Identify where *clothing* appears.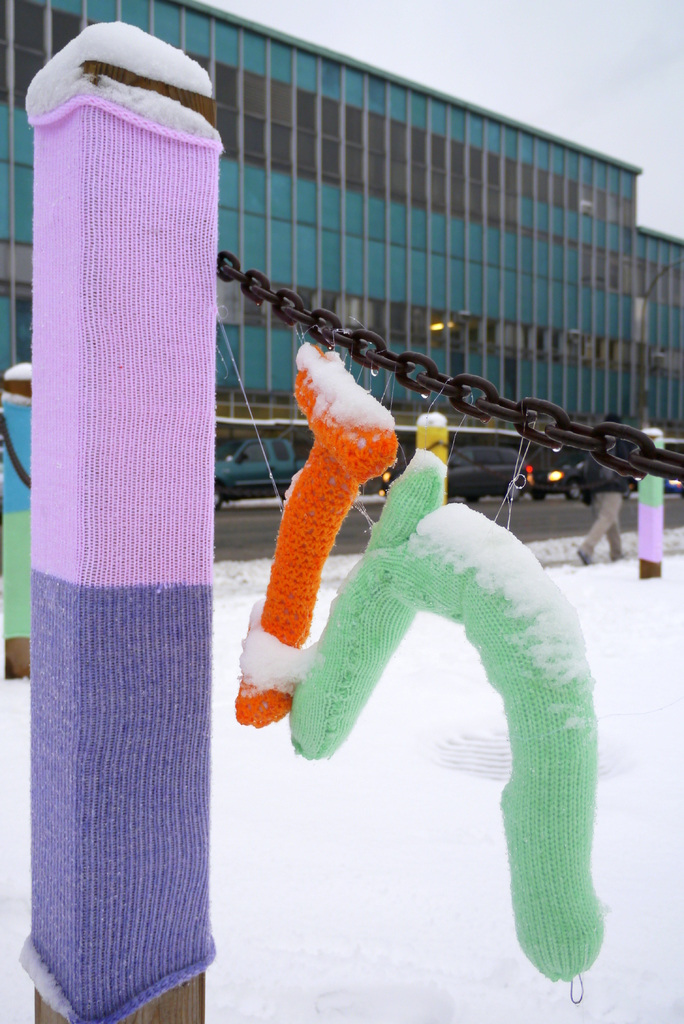
Appears at bbox=[576, 442, 627, 550].
